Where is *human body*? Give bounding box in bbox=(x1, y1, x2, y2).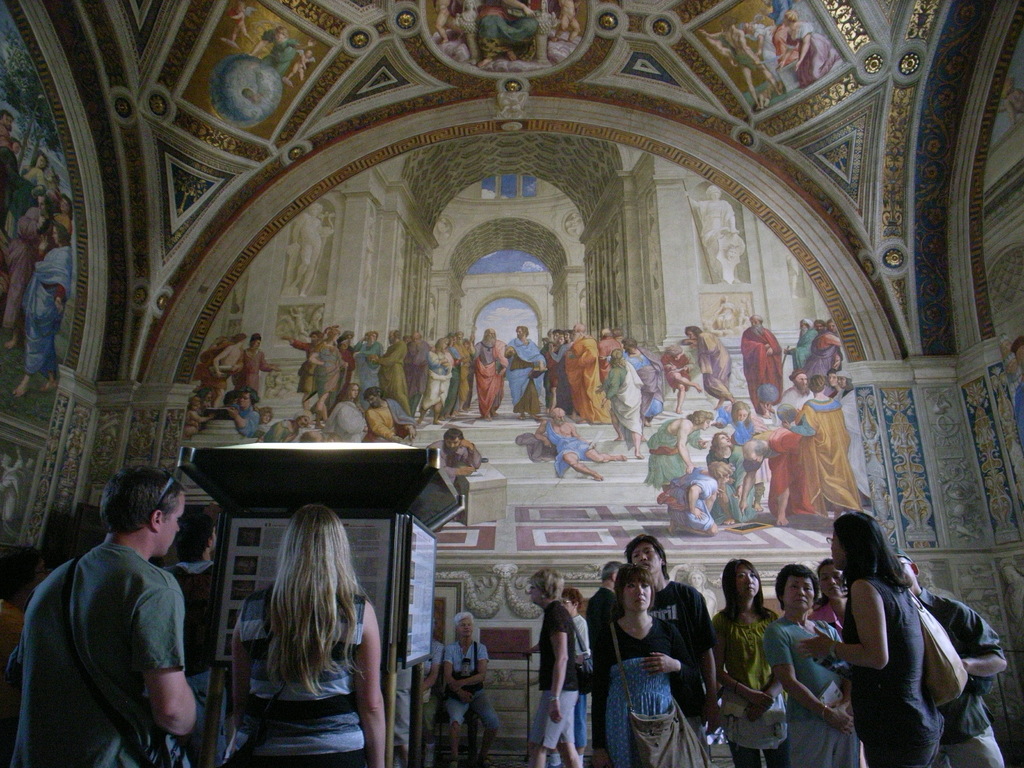
bbox=(433, 0, 463, 39).
